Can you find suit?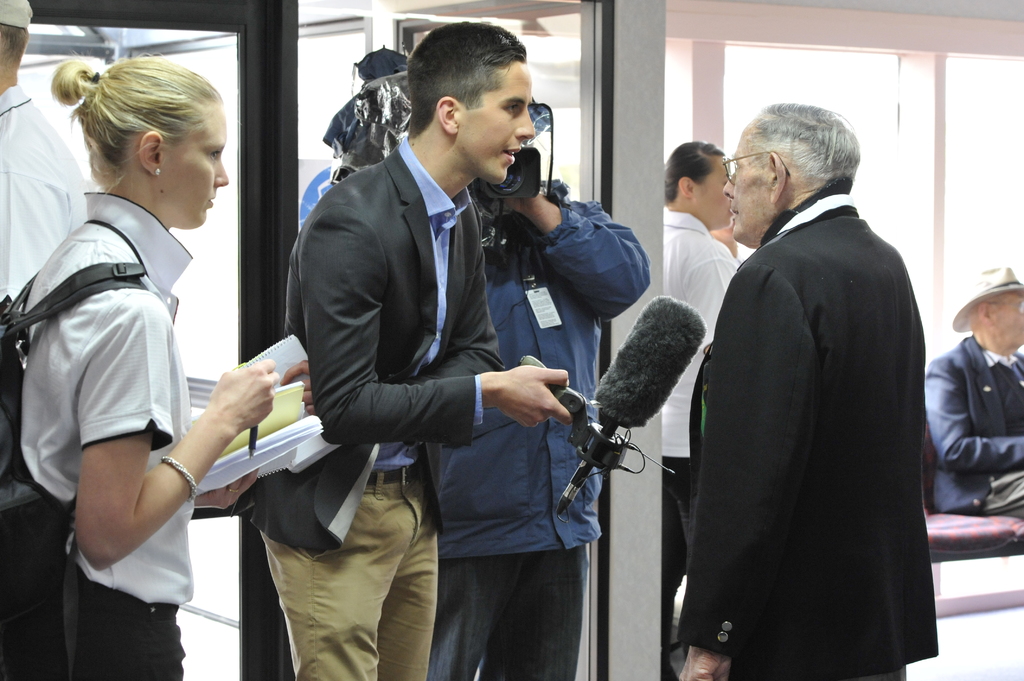
Yes, bounding box: box=[645, 76, 945, 659].
